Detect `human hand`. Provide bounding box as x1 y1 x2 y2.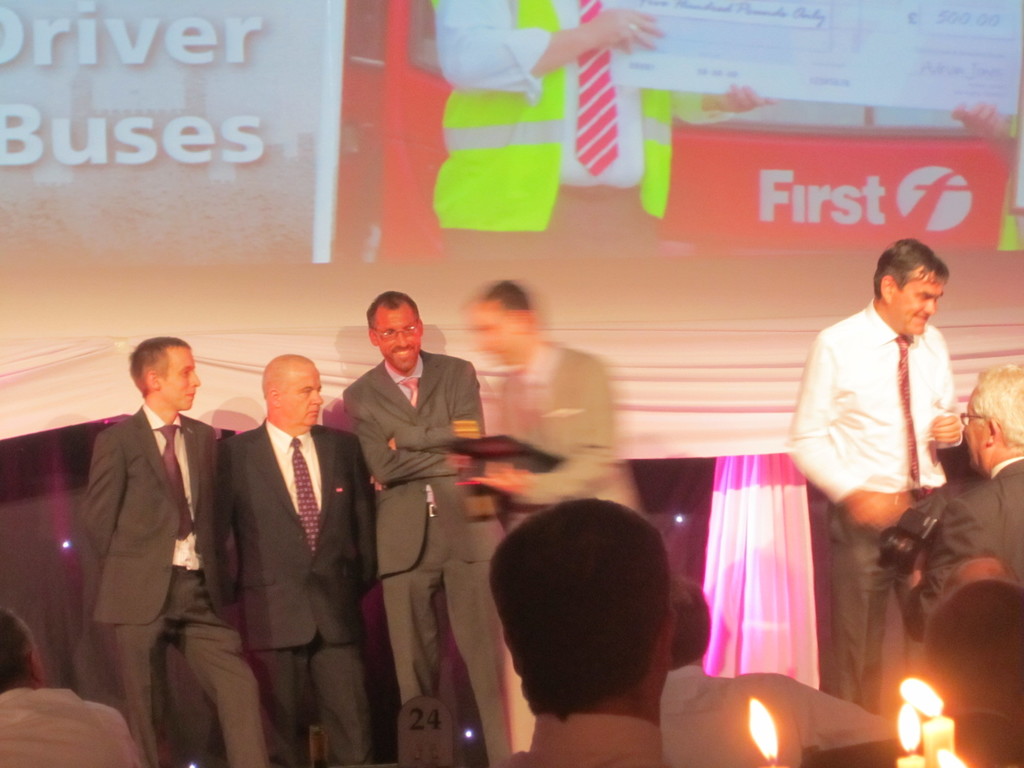
842 485 911 531.
